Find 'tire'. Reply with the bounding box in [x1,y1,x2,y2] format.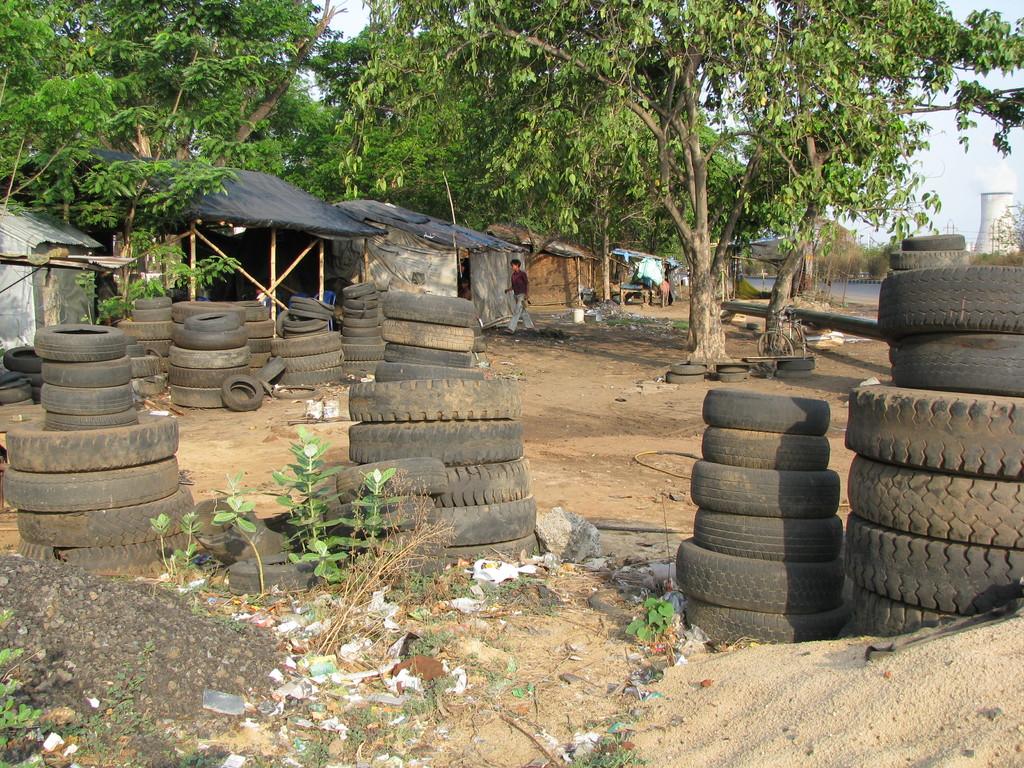
[221,374,263,410].
